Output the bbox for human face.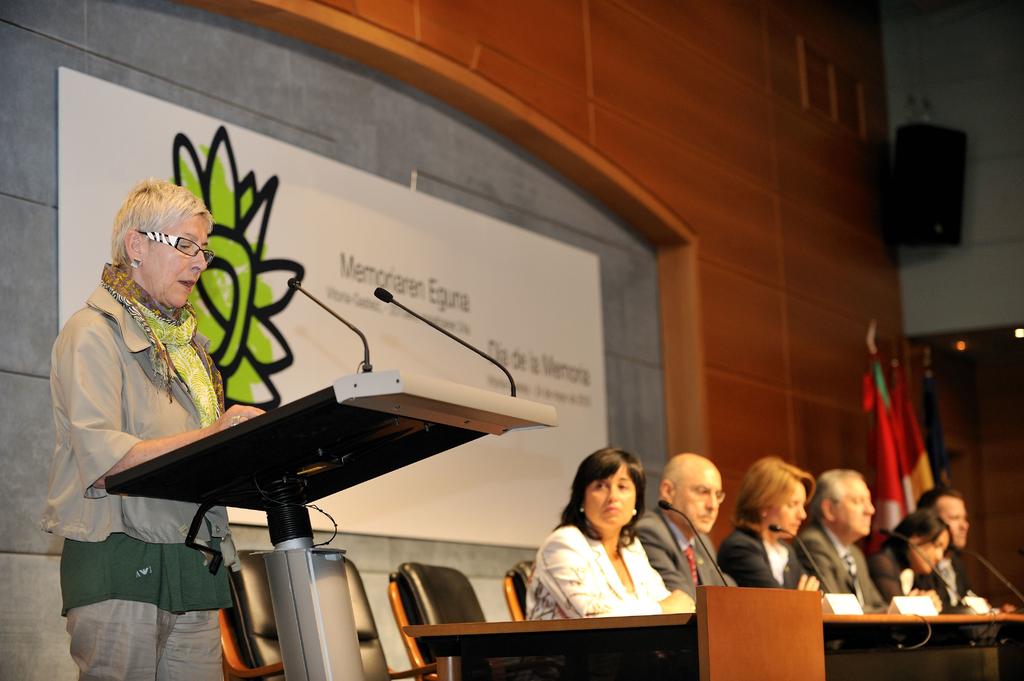
box(148, 213, 218, 302).
